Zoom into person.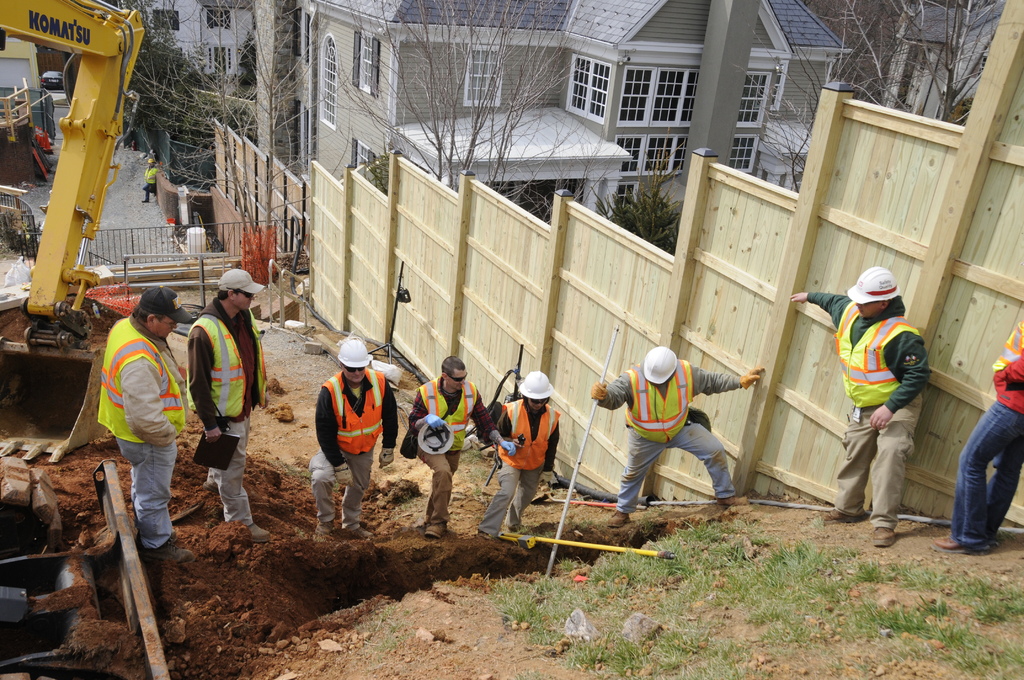
Zoom target: [316,330,395,546].
